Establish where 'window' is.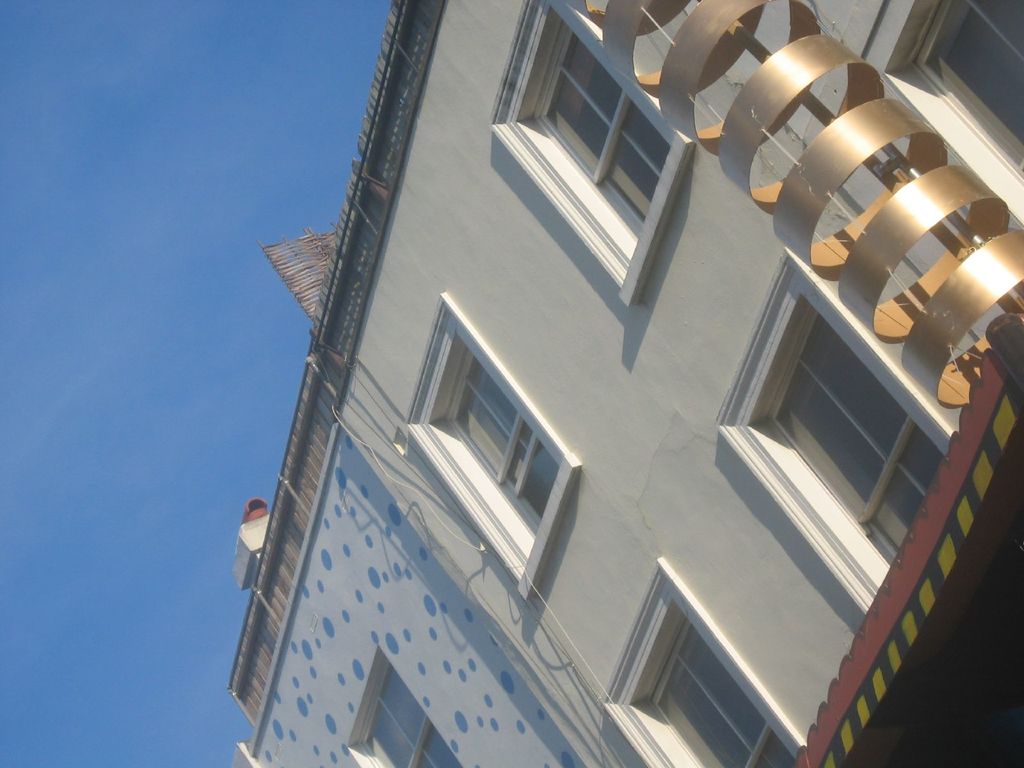
Established at left=350, top=648, right=463, bottom=767.
